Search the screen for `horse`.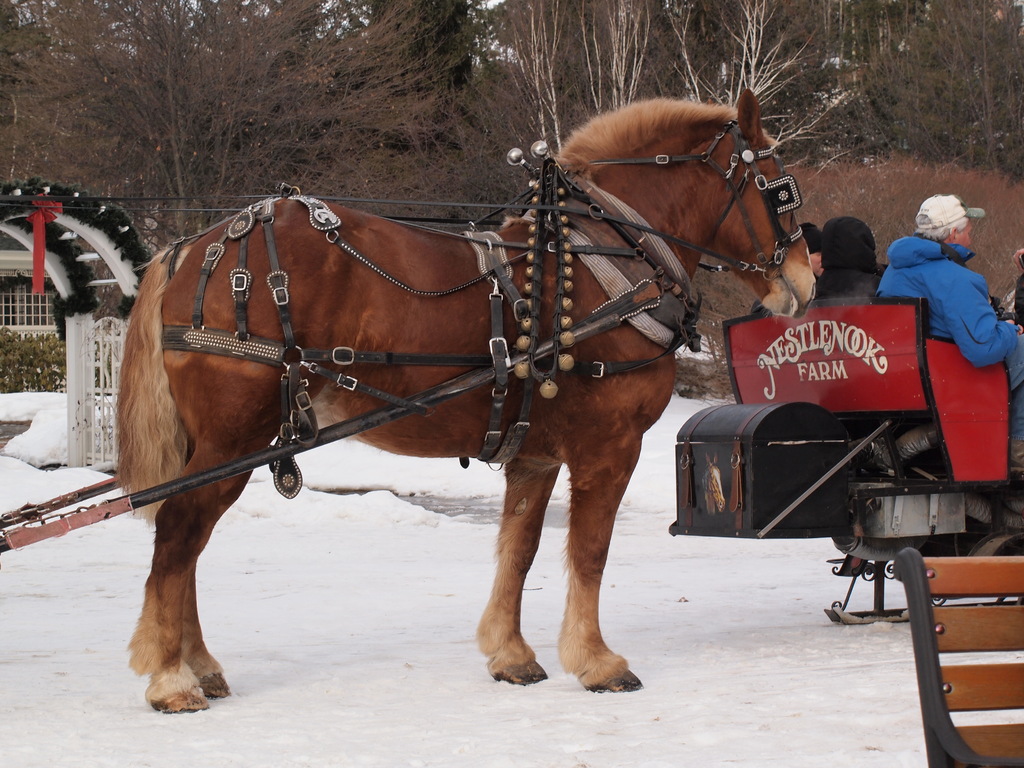
Found at [118,85,817,711].
